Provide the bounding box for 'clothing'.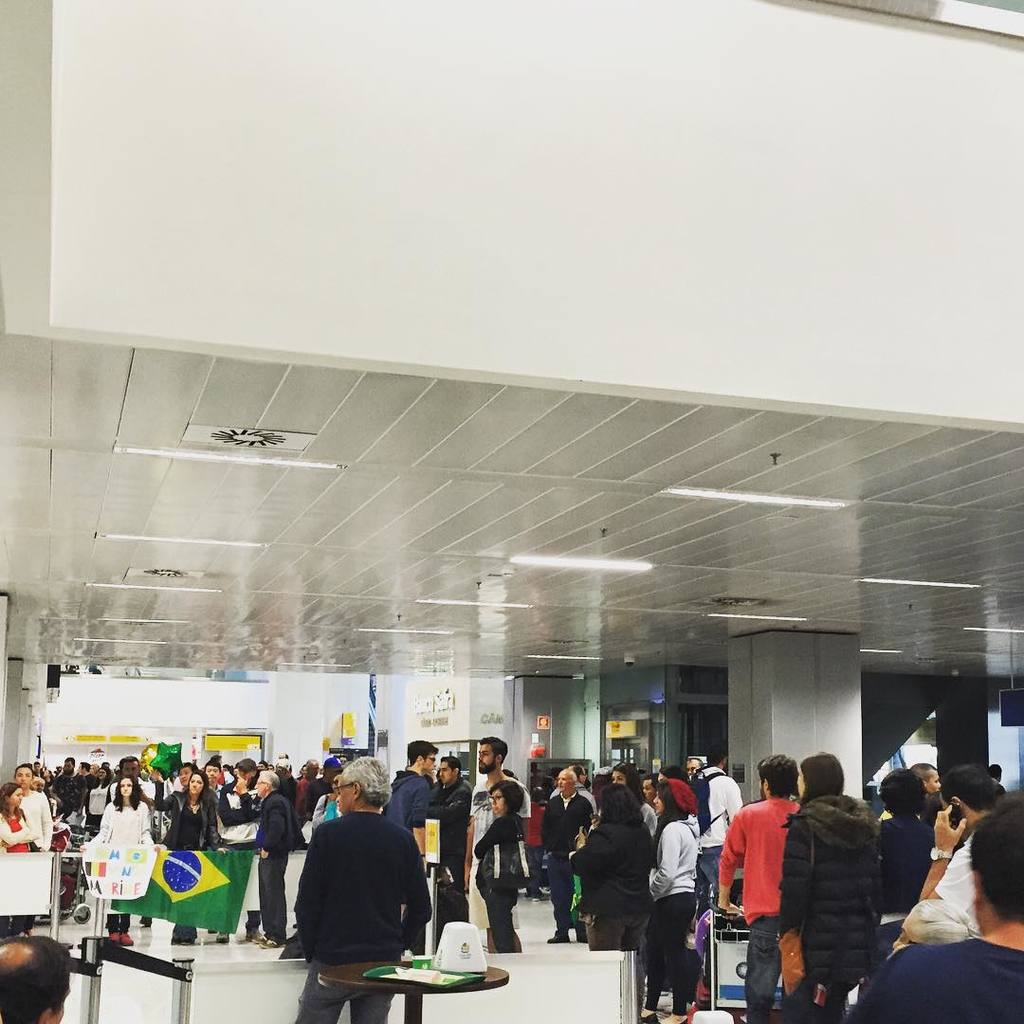
(x1=101, y1=795, x2=149, y2=849).
